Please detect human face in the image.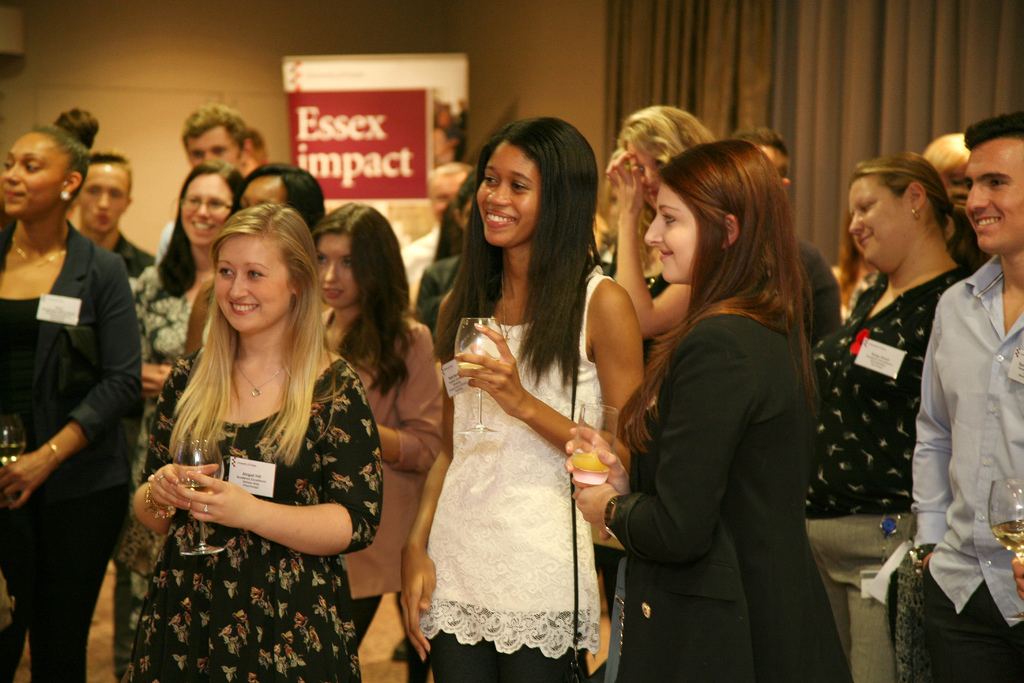
box=[960, 139, 1023, 254].
